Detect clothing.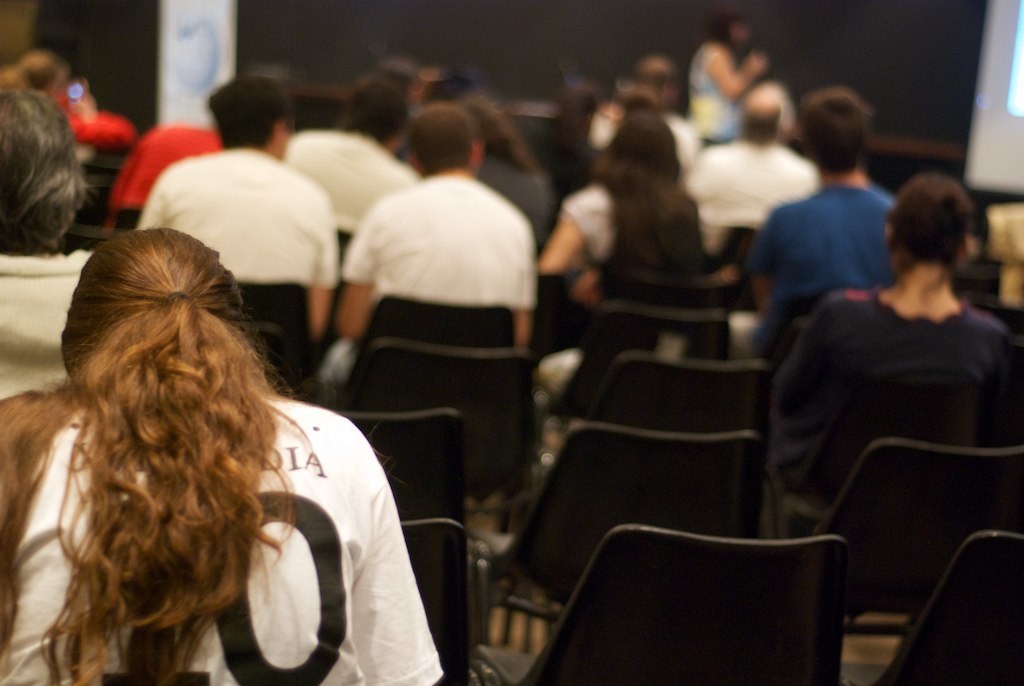
Detected at (744,190,894,347).
